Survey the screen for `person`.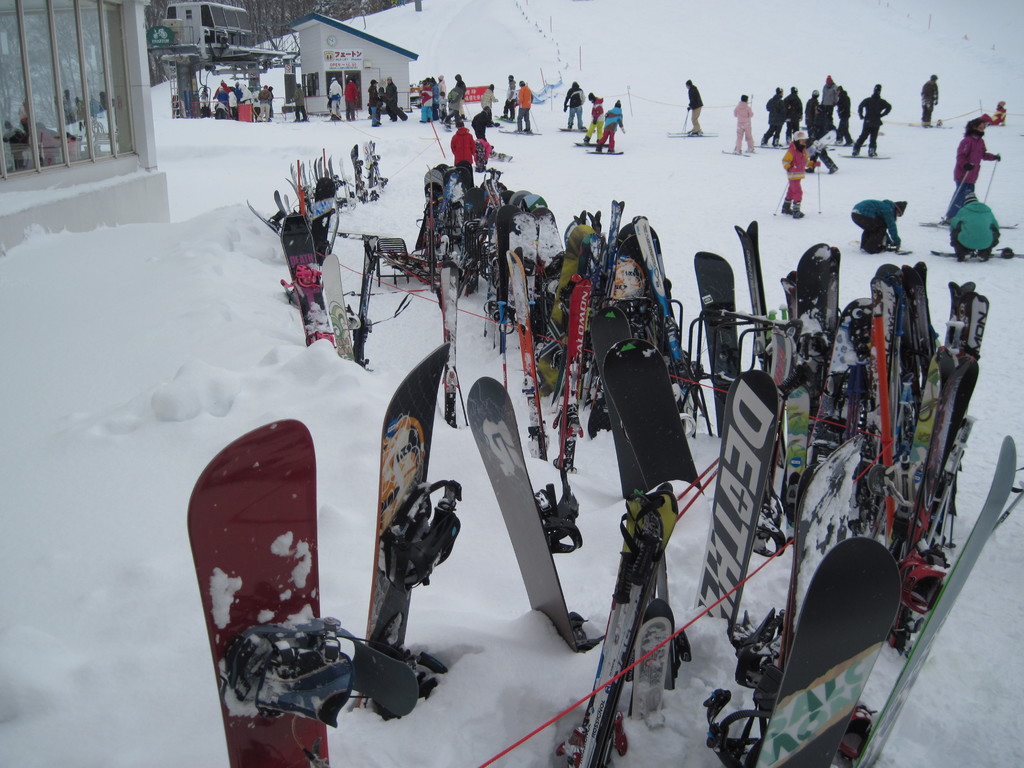
Survey found: bbox=[780, 135, 810, 217].
